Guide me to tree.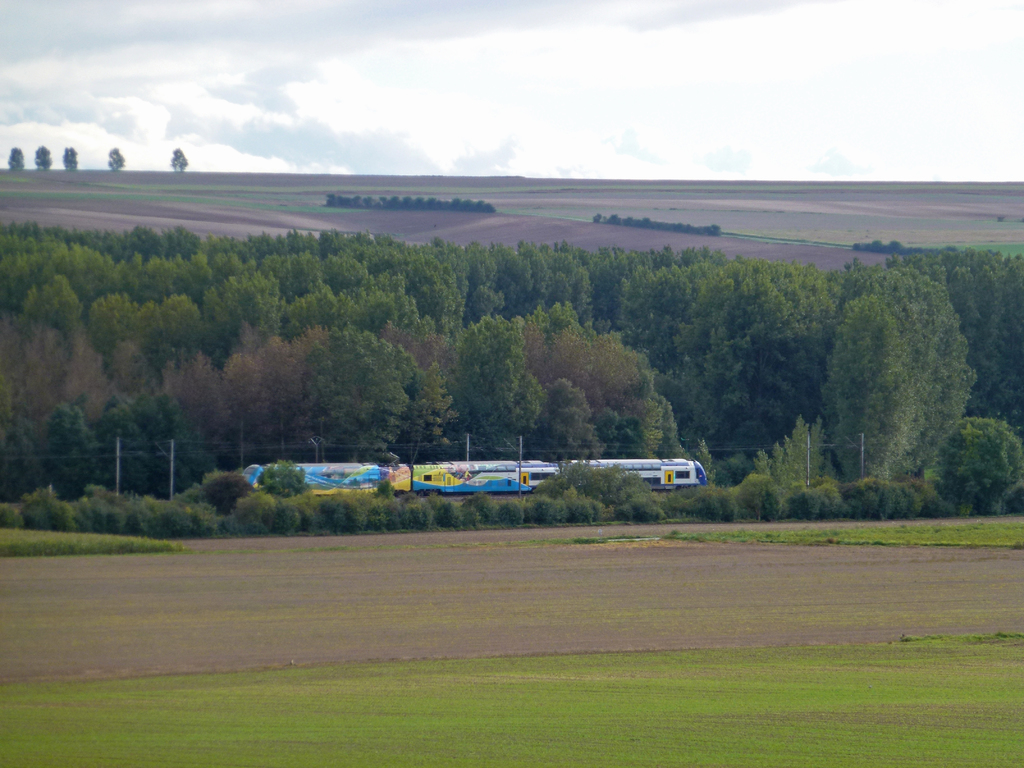
Guidance: (left=301, top=321, right=424, bottom=465).
